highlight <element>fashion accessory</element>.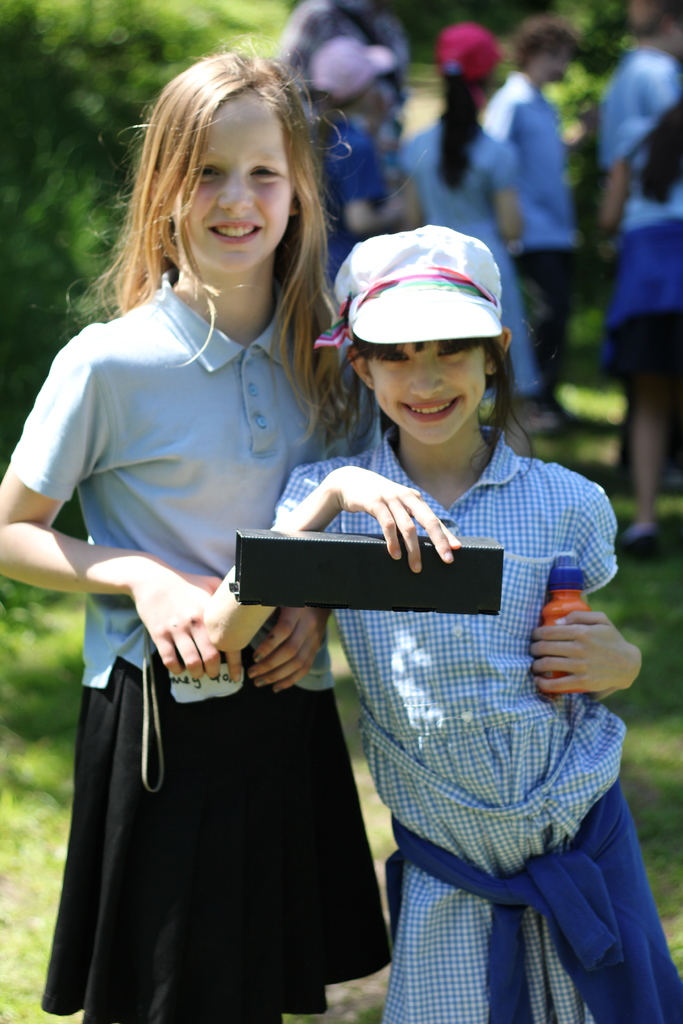
Highlighted region: x1=435, y1=28, x2=512, y2=82.
